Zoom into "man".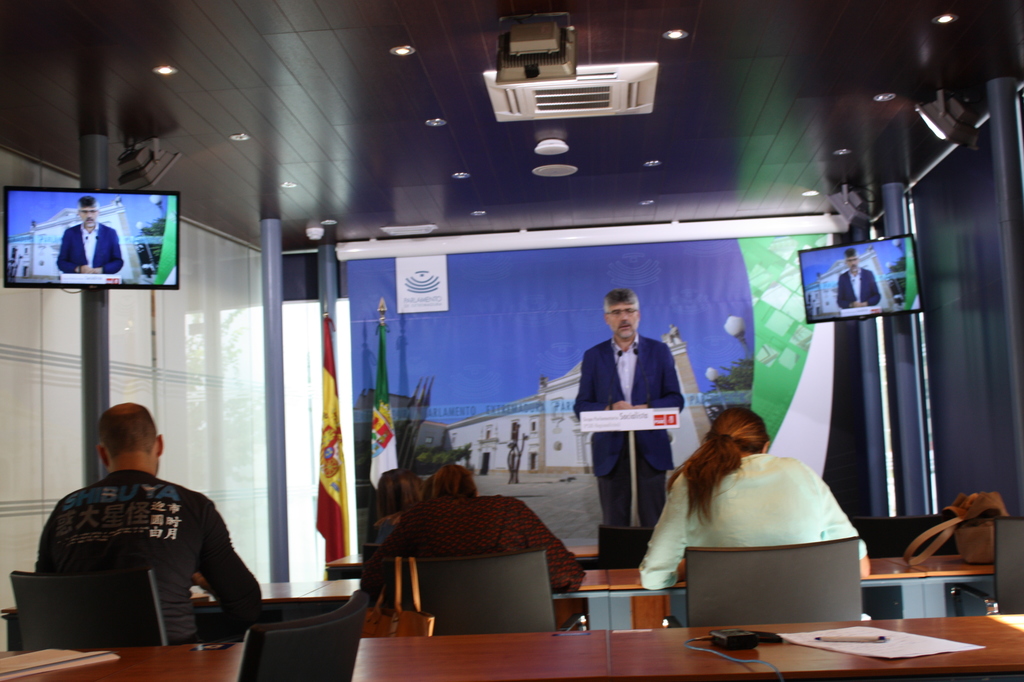
Zoom target: 835:248:885:305.
